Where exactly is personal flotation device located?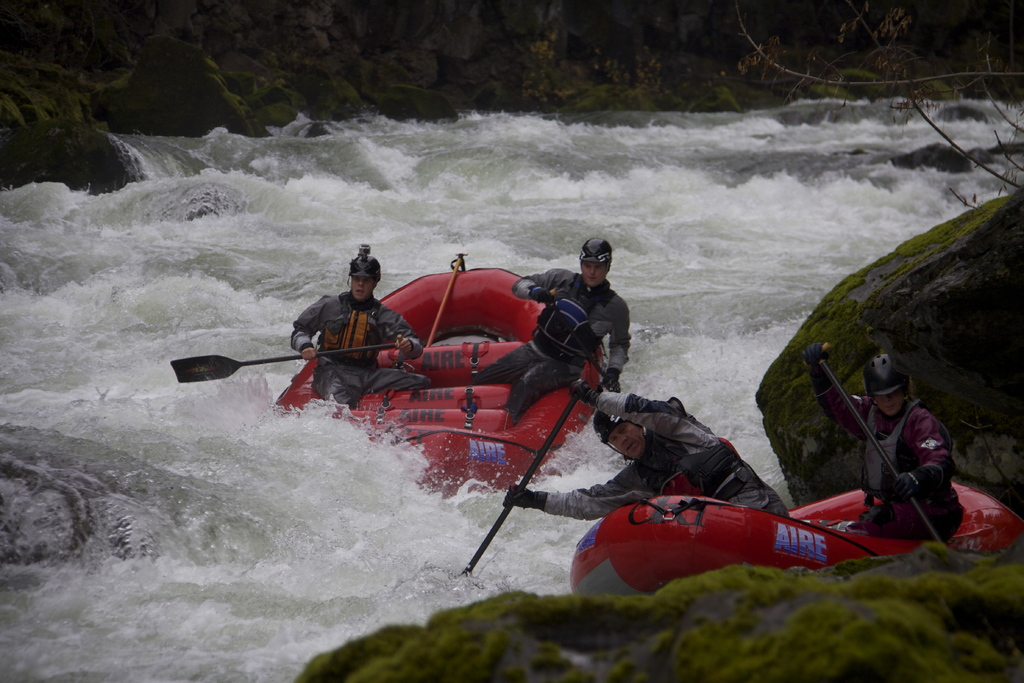
Its bounding box is detection(860, 398, 923, 502).
